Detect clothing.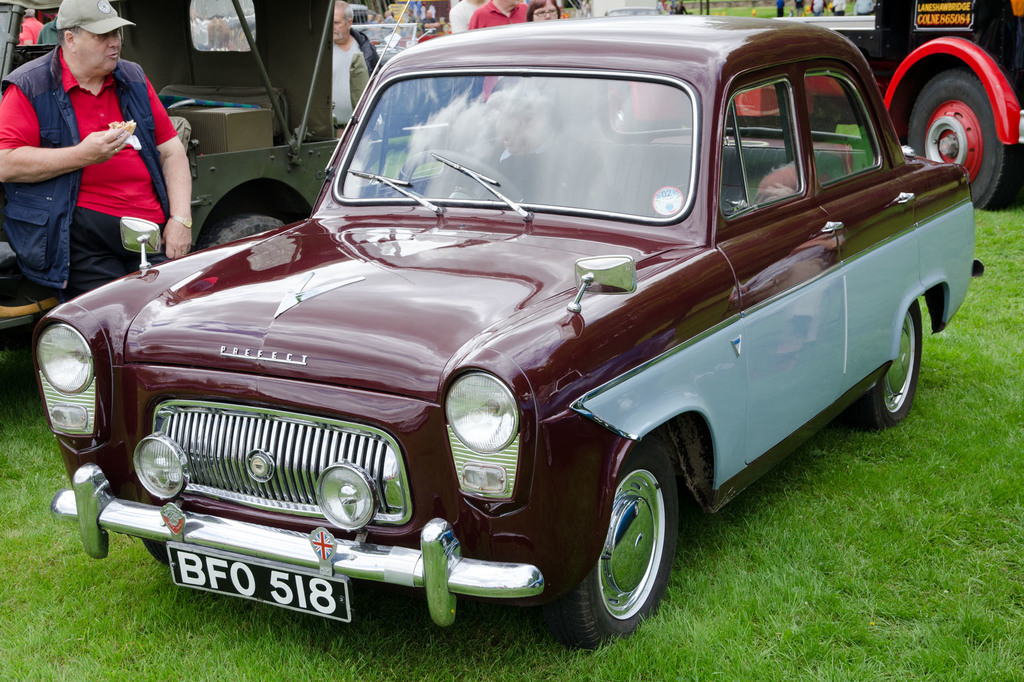
Detected at bbox=[385, 14, 396, 22].
